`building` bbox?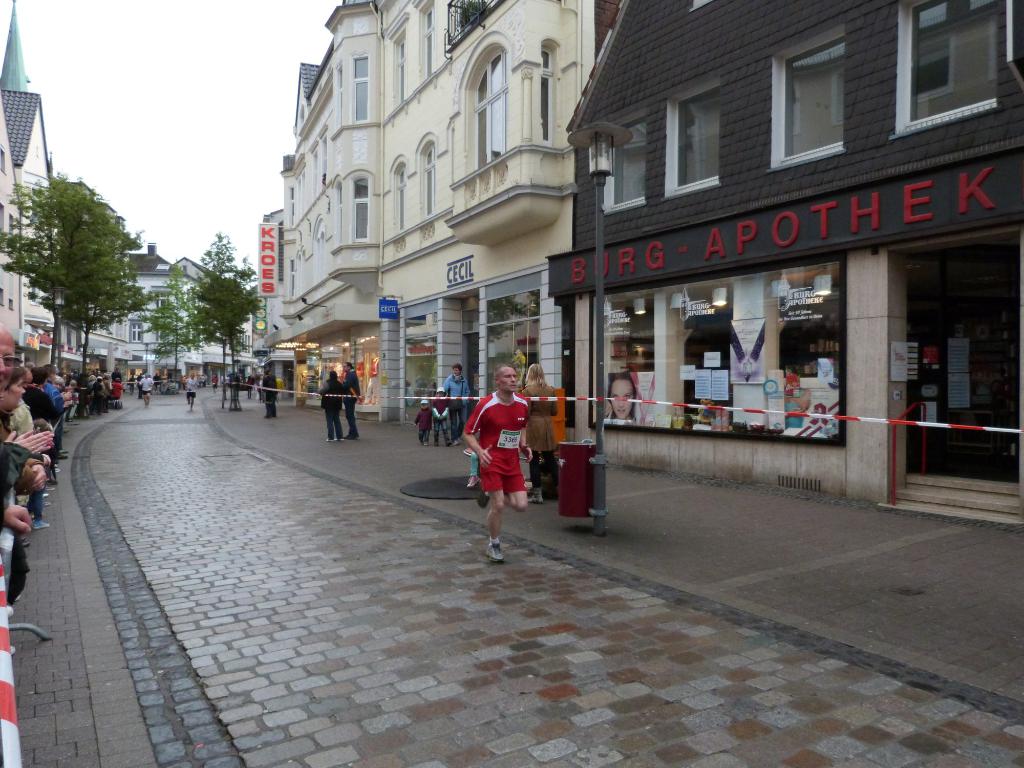
(left=0, top=83, right=131, bottom=388)
